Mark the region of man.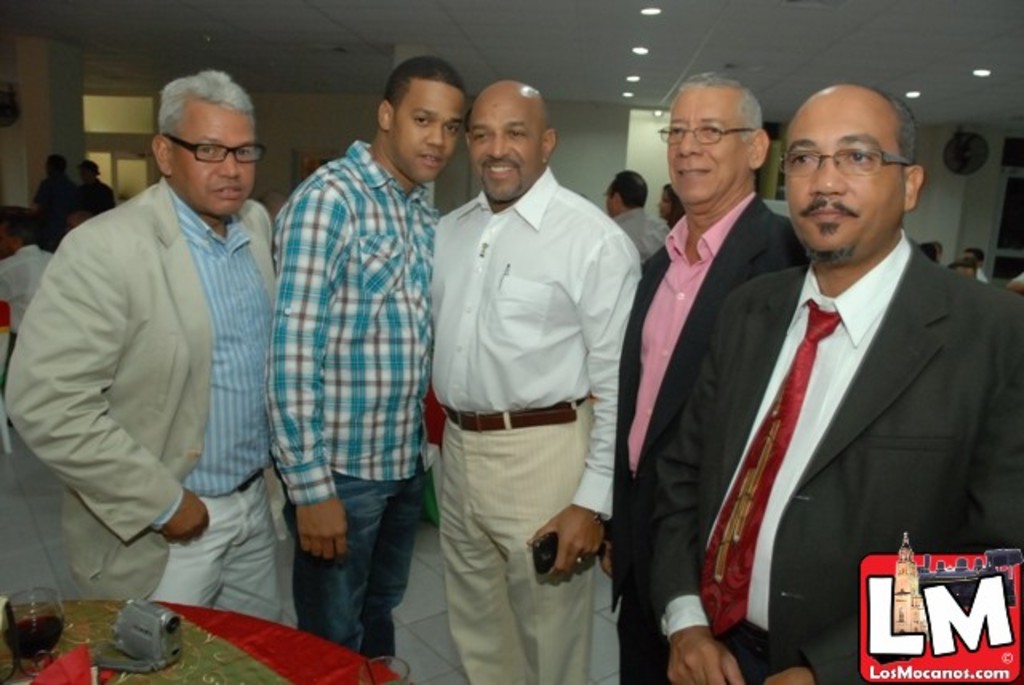
Region: bbox=(264, 50, 467, 666).
